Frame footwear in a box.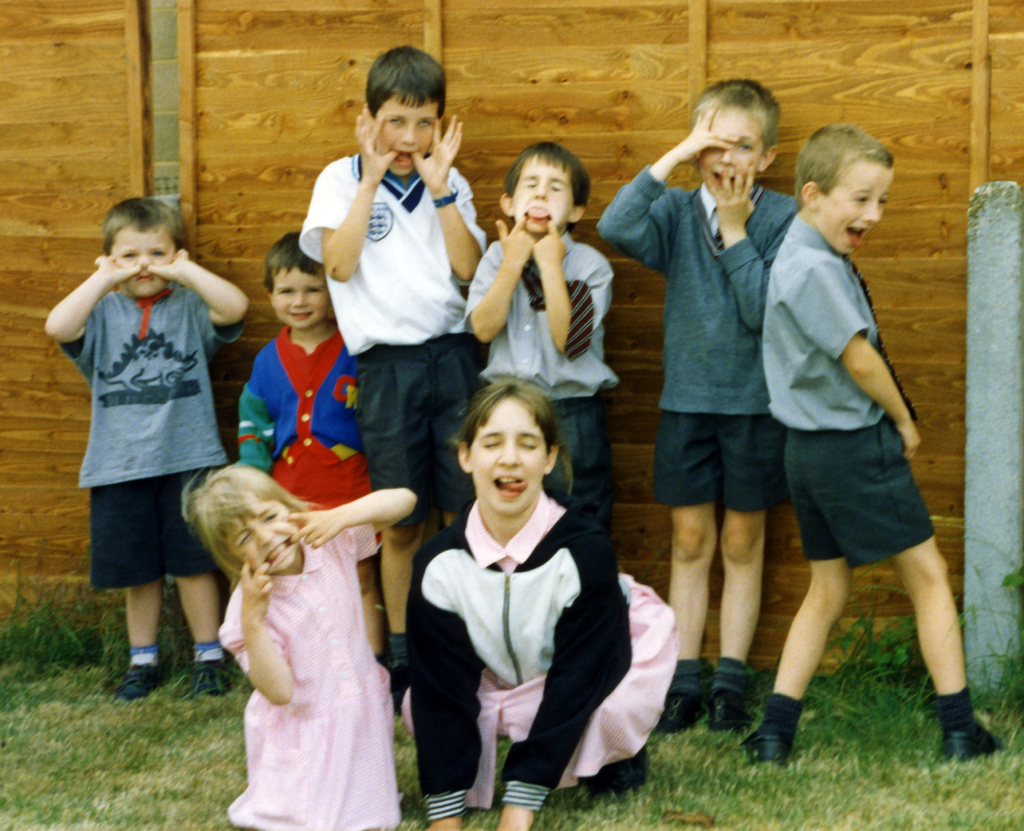
l=186, t=654, r=239, b=695.
